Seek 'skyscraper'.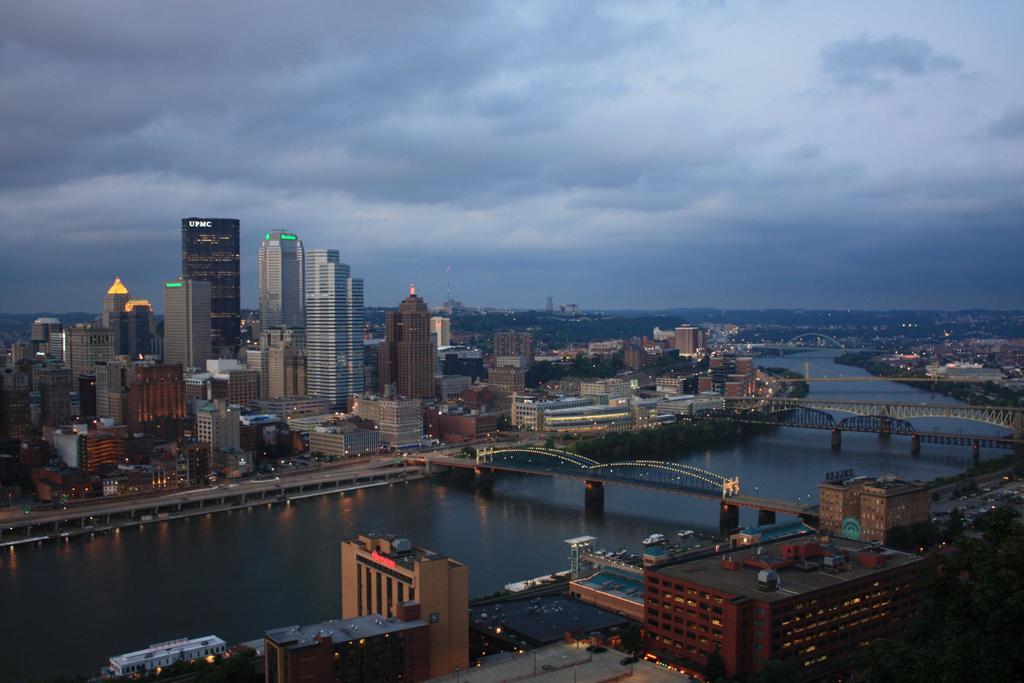
pyautogui.locateOnScreen(338, 531, 468, 678).
